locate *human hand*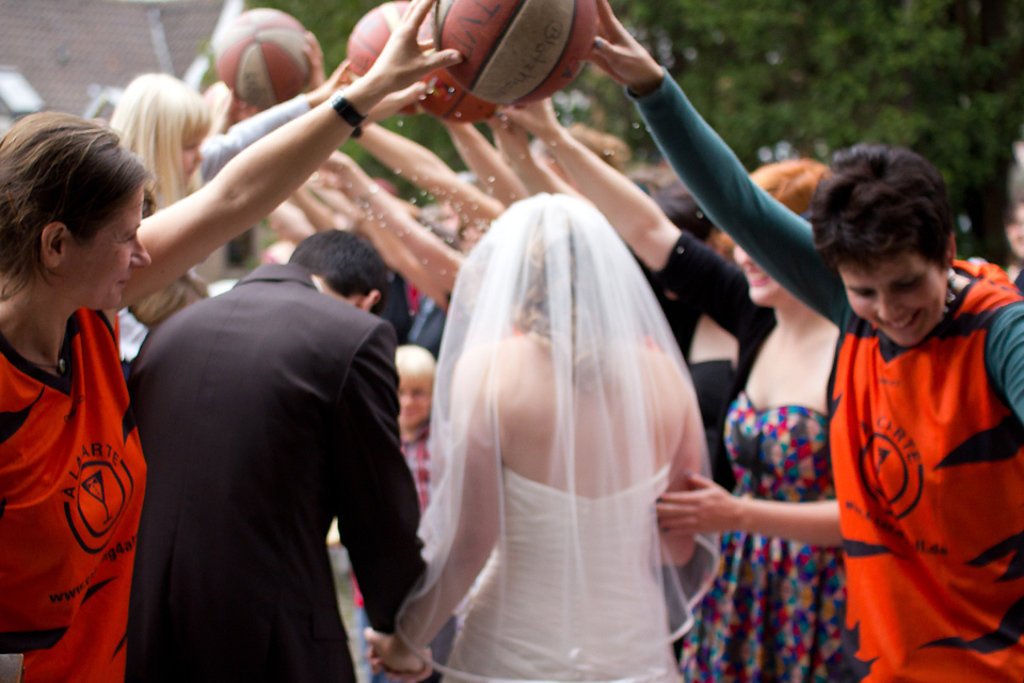
bbox(311, 150, 365, 193)
